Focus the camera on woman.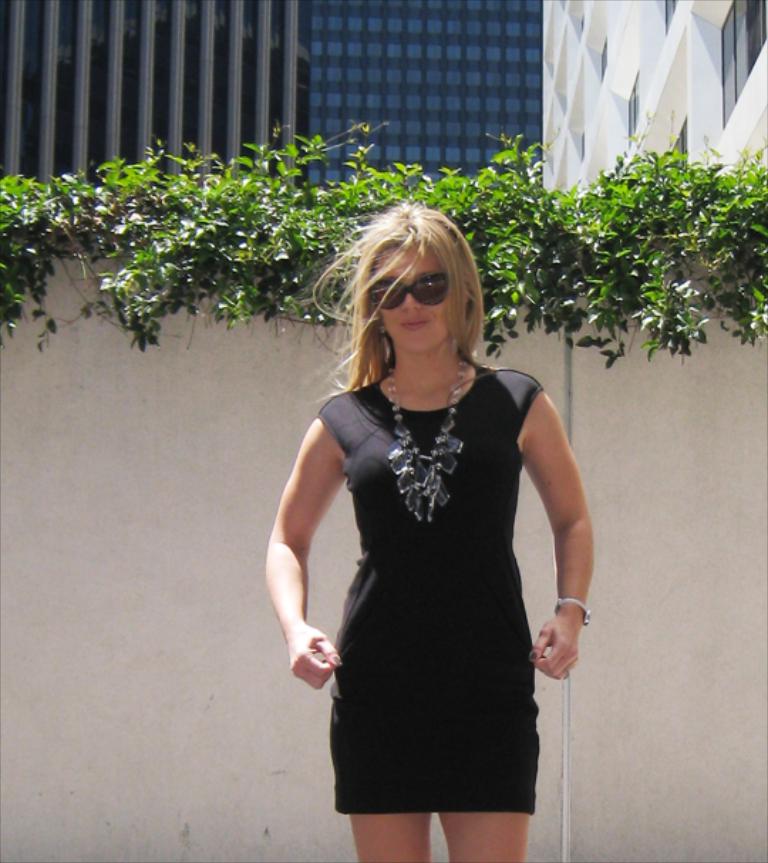
Focus region: x1=266, y1=208, x2=596, y2=854.
